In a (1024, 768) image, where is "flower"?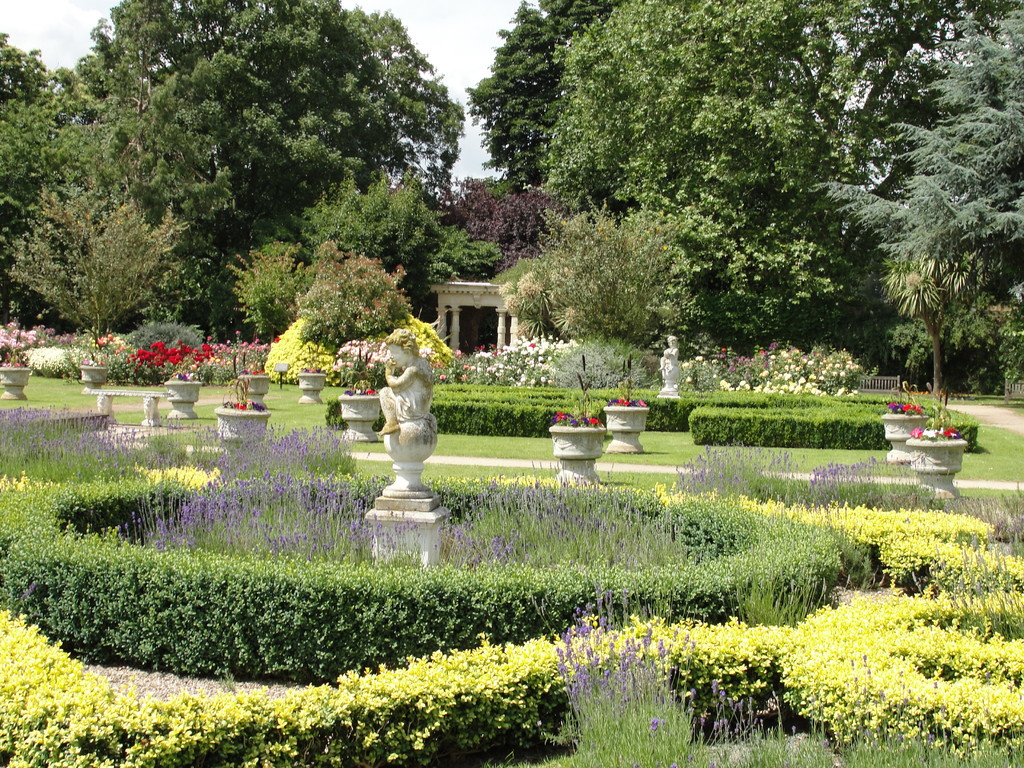
[127, 328, 216, 377].
